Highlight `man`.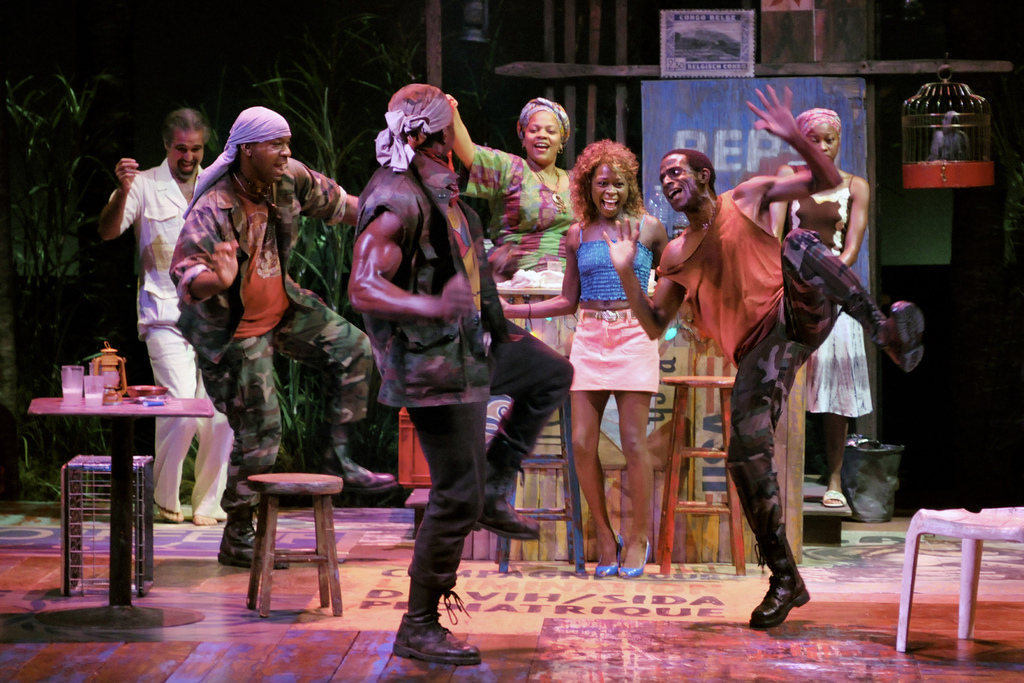
Highlighted region: 97:103:239:526.
